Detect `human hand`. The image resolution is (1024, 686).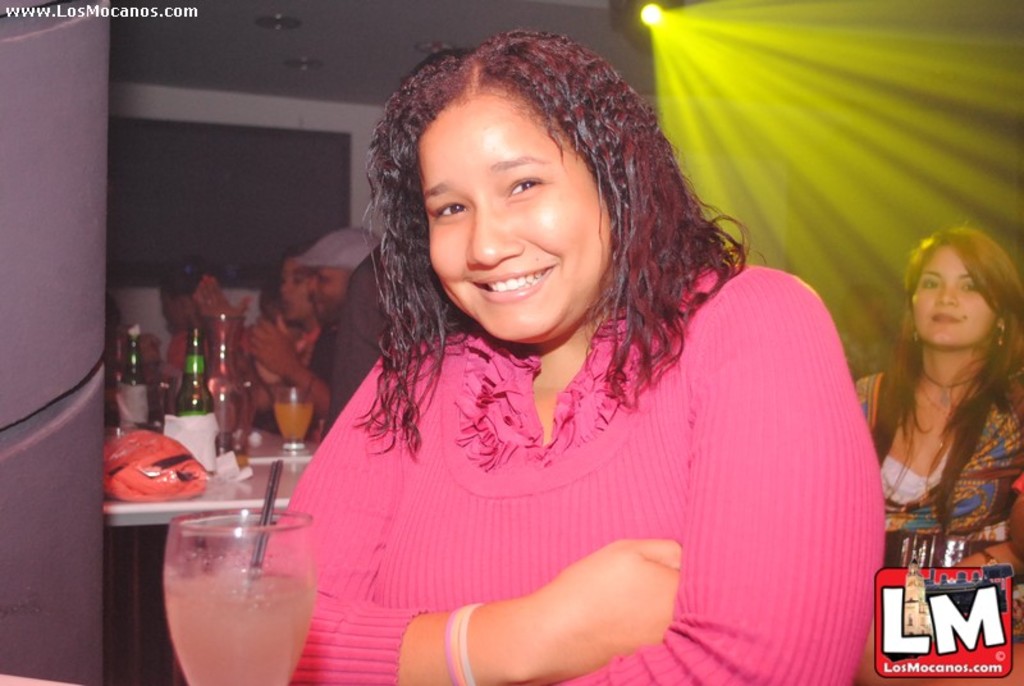
box=[364, 525, 733, 674].
